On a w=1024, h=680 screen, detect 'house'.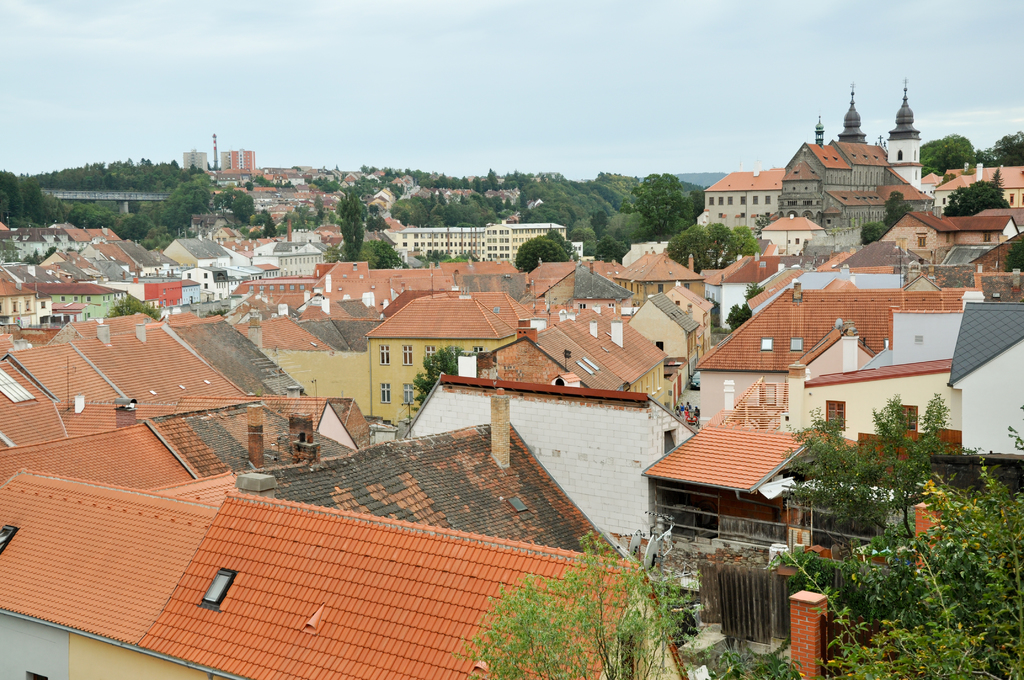
Rect(54, 282, 133, 318).
